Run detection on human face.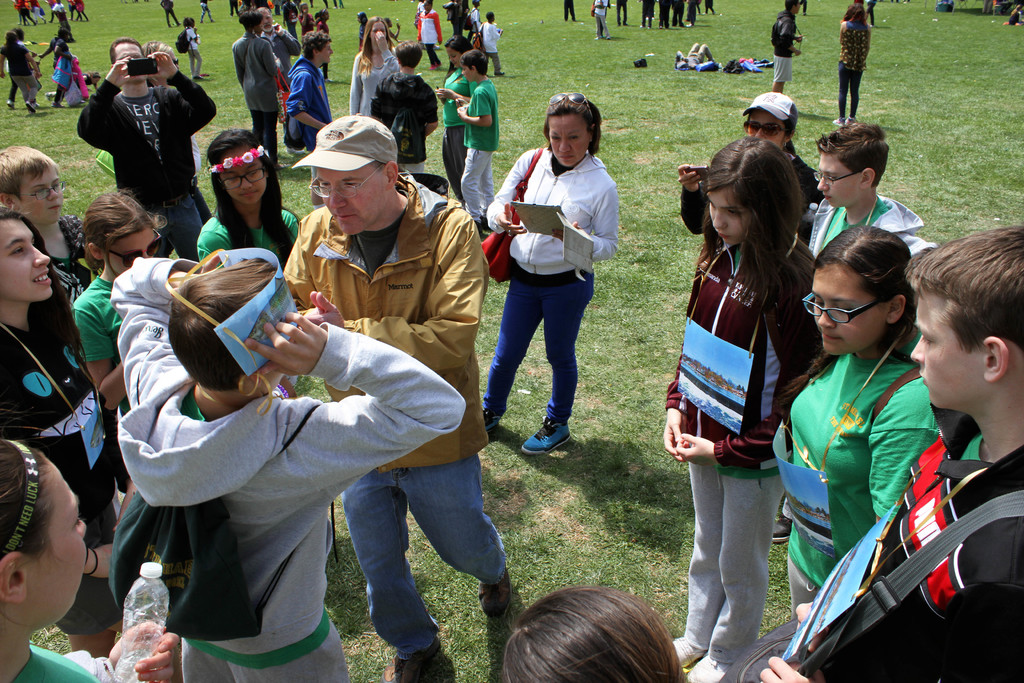
Result: 11,172,65,225.
